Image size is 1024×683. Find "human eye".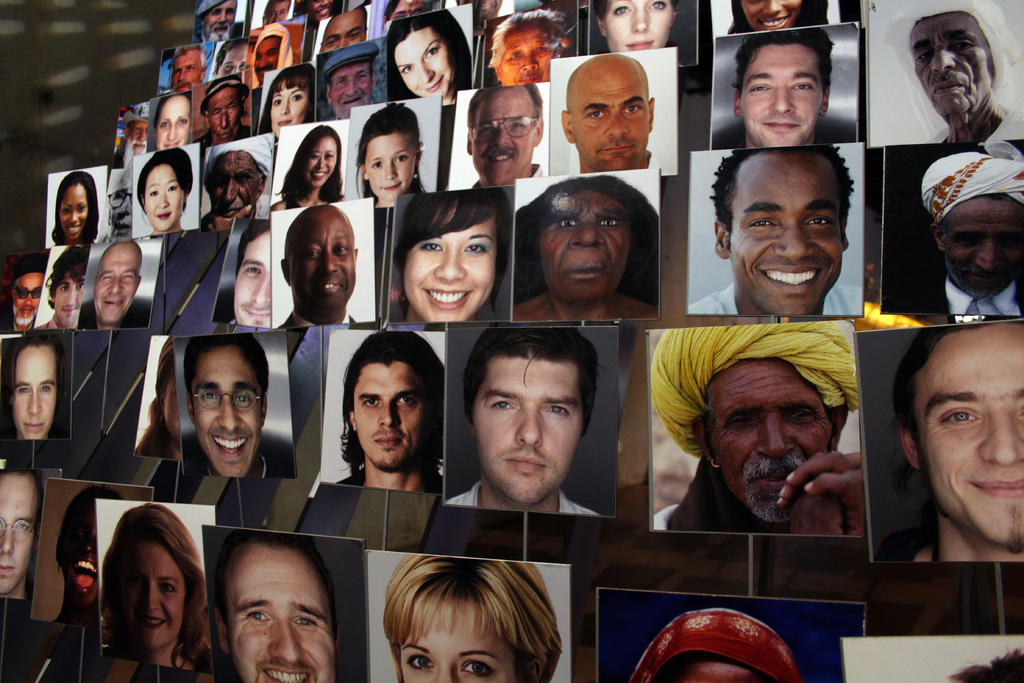
box(615, 2, 632, 17).
